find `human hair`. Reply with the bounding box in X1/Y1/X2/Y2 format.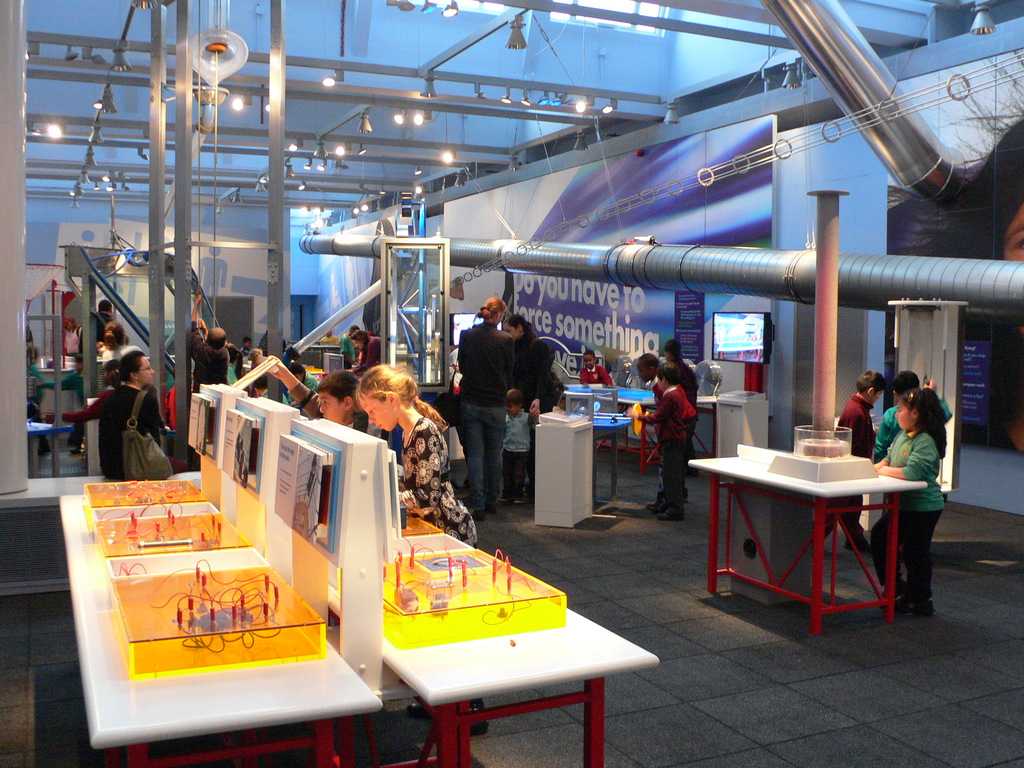
666/339/684/363.
